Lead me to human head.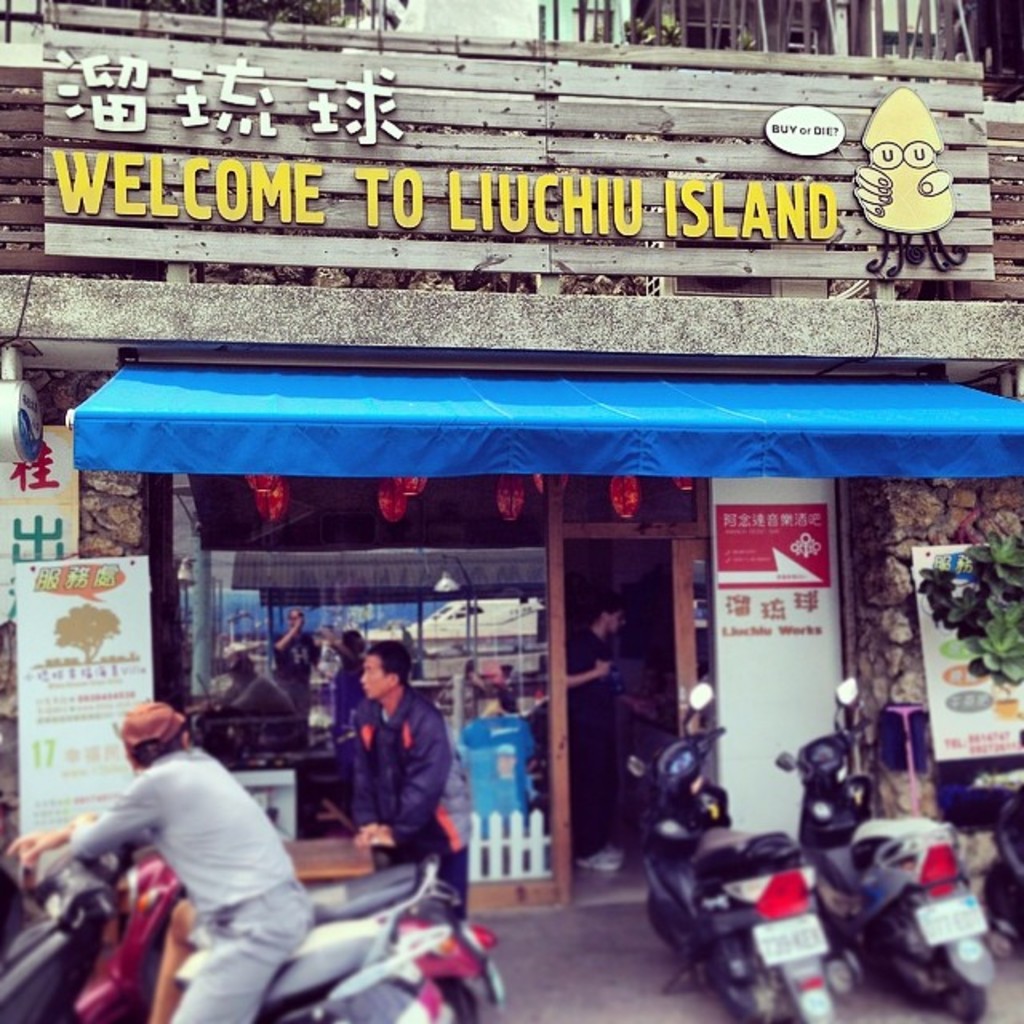
Lead to <box>286,610,306,630</box>.
